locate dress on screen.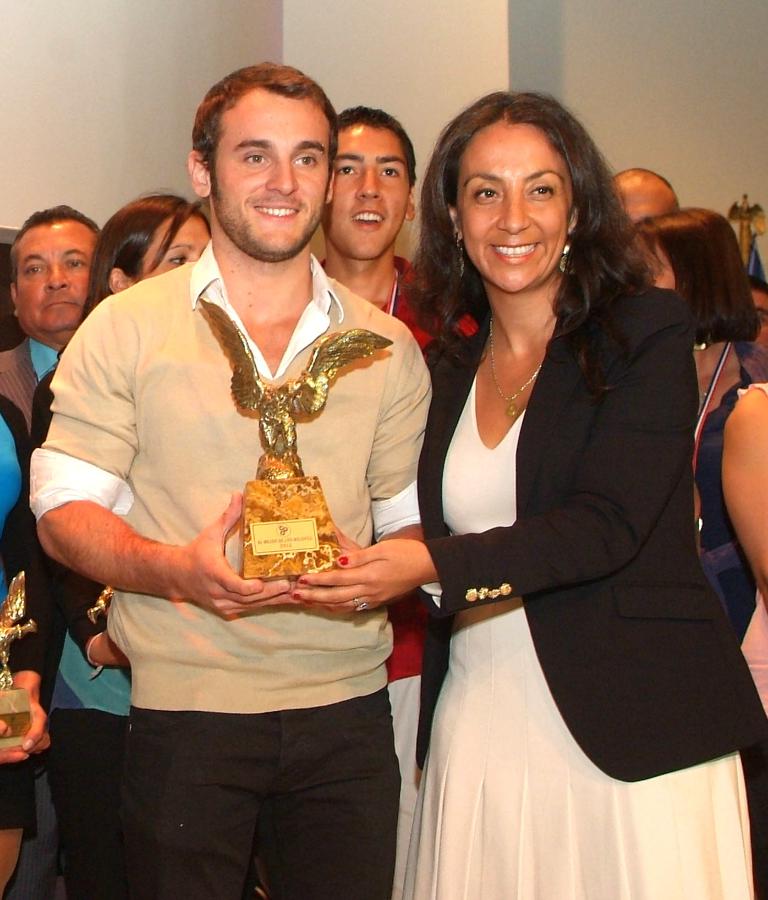
On screen at detection(399, 376, 756, 899).
